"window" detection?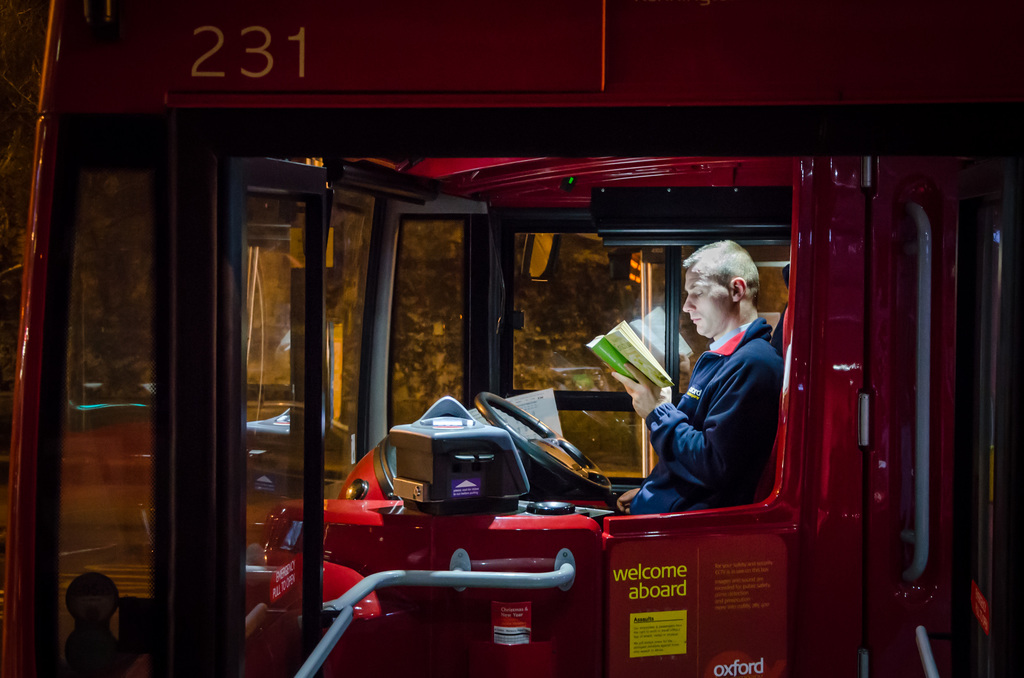
<region>42, 75, 989, 643</region>
